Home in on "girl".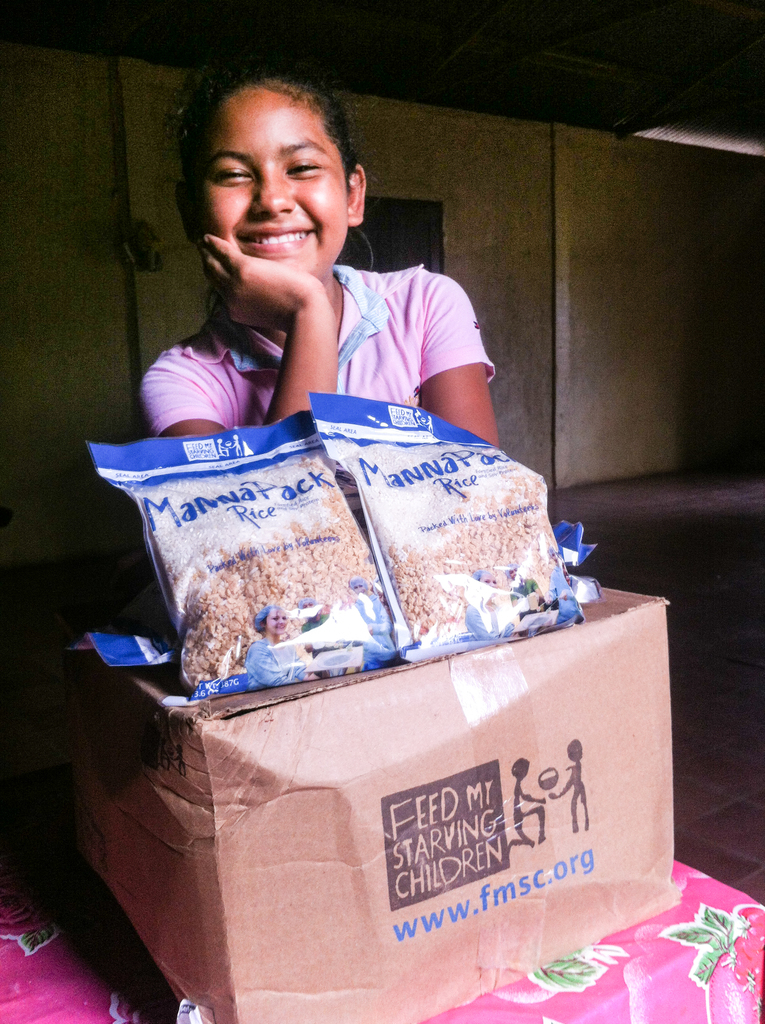
Homed in at (133,44,503,453).
